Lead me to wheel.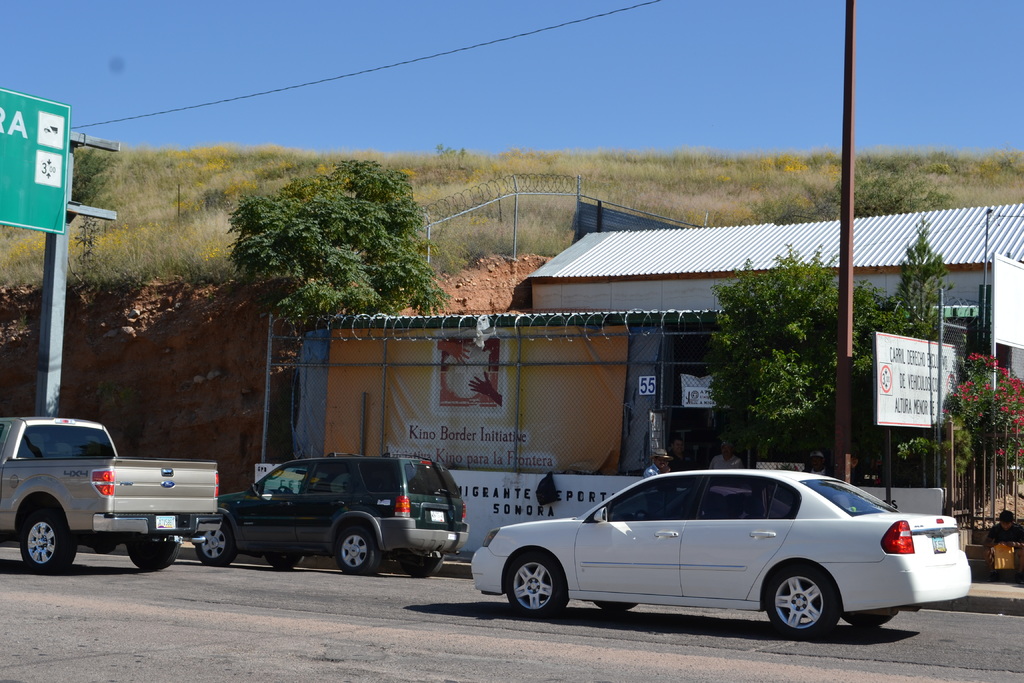
Lead to box=[127, 537, 184, 573].
